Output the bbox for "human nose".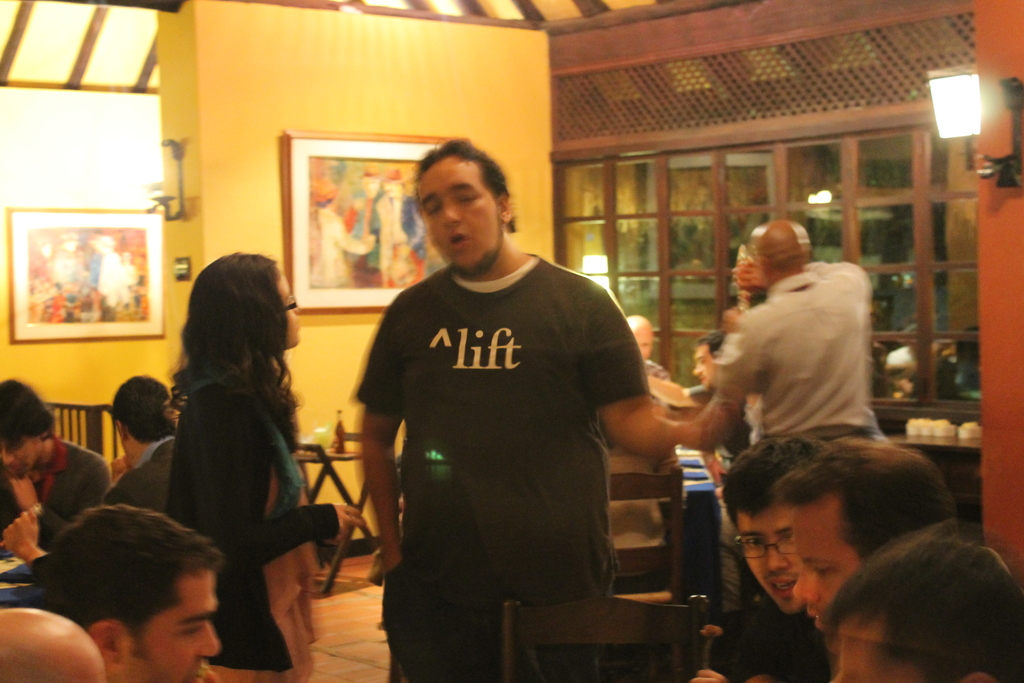
locate(792, 569, 818, 607).
